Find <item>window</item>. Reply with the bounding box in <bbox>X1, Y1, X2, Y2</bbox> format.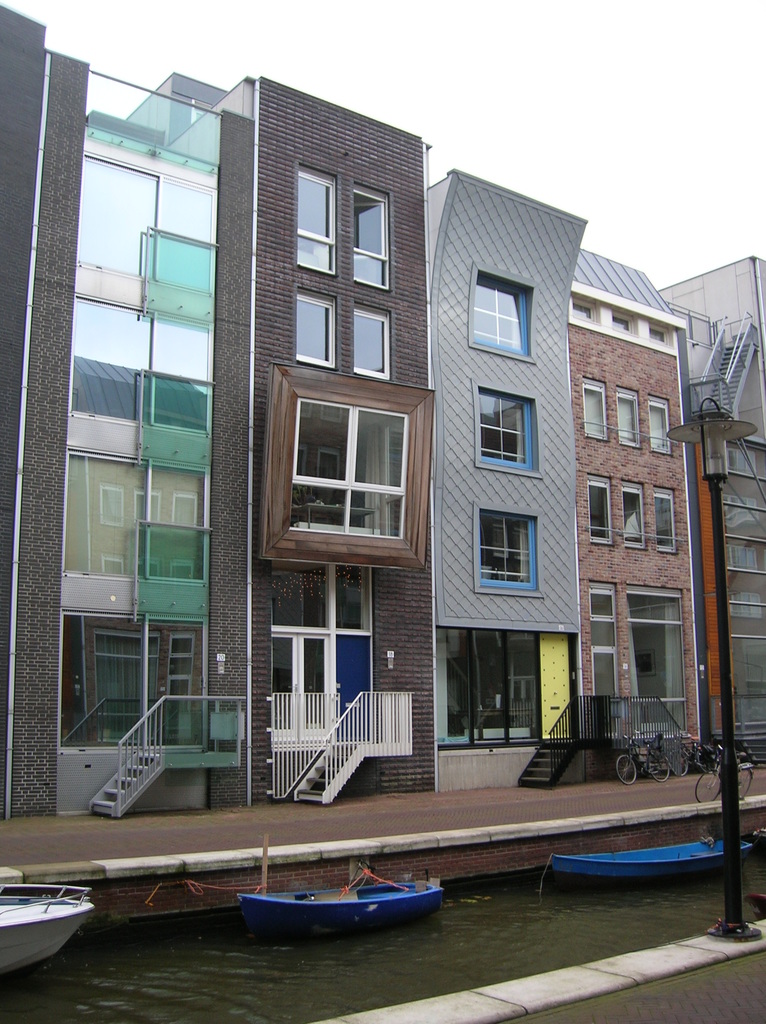
<bbox>349, 198, 391, 289</bbox>.
